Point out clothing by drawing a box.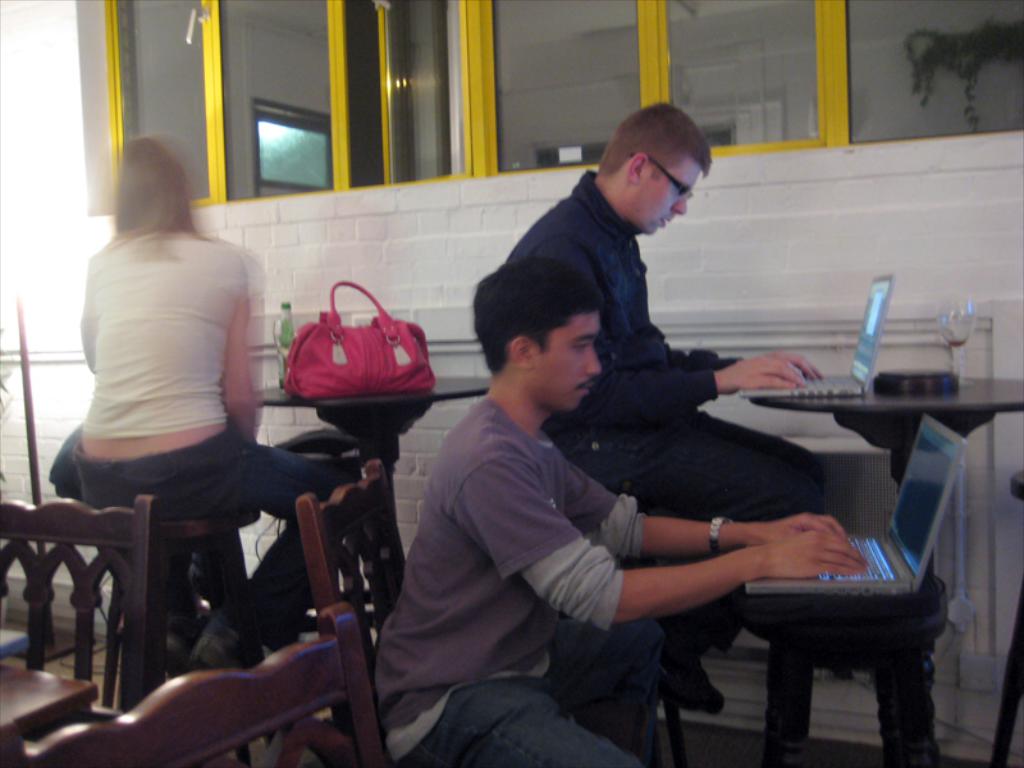
362:398:668:767.
